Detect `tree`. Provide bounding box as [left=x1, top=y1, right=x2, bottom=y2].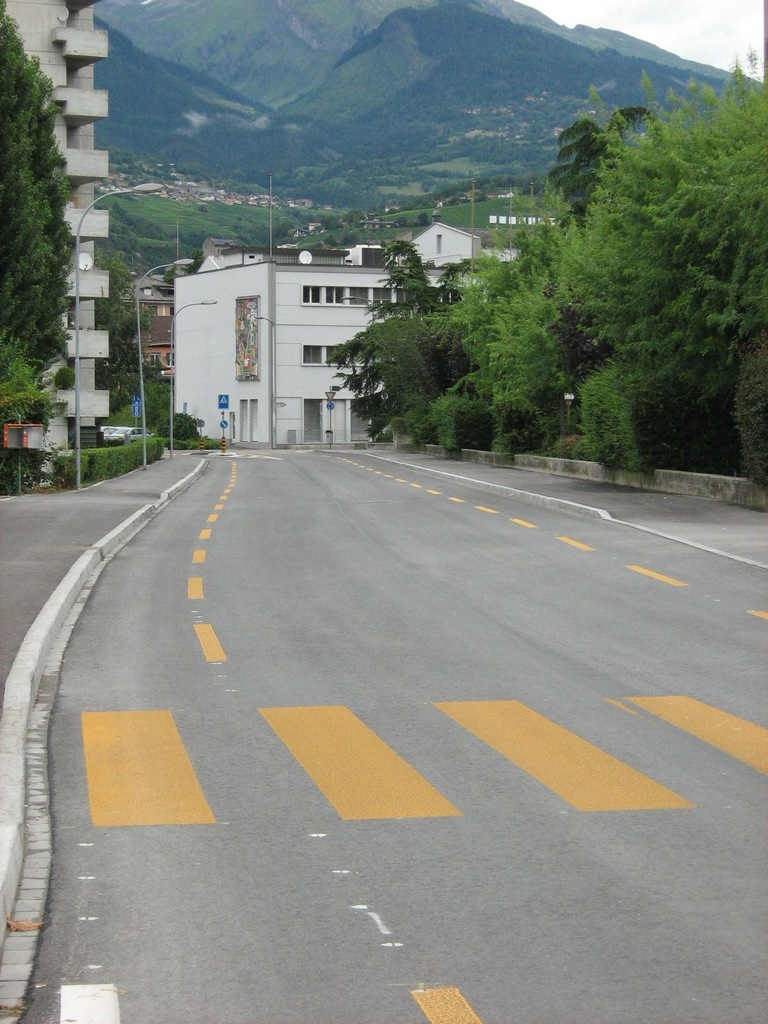
[left=4, top=344, right=65, bottom=428].
